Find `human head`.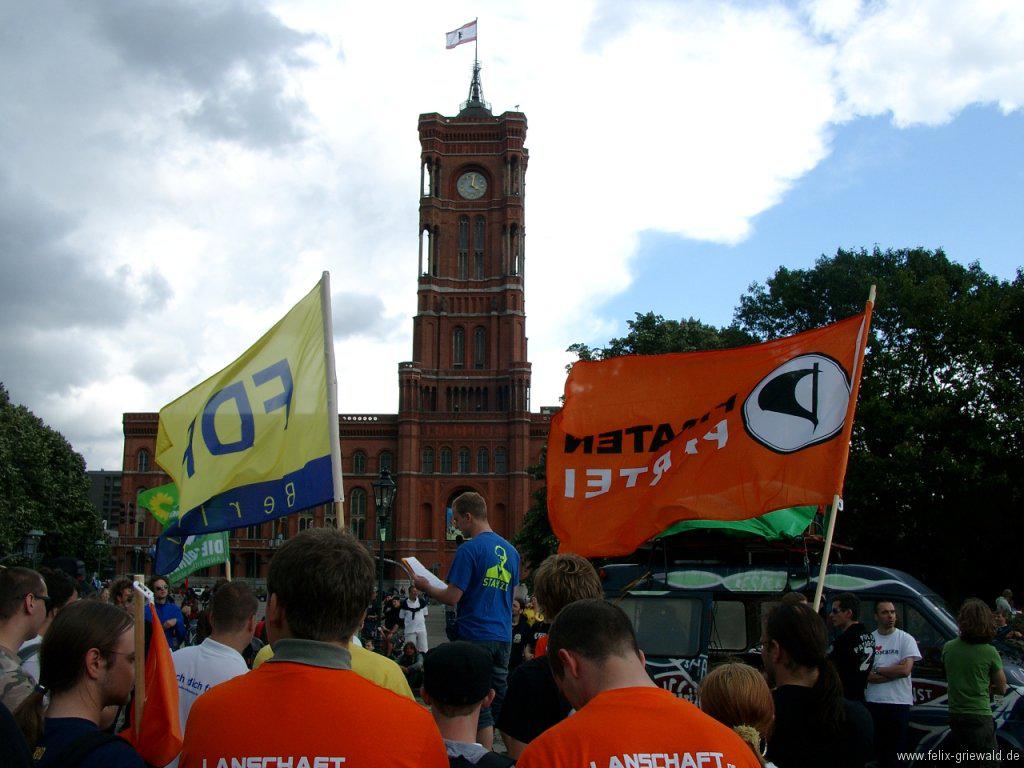
{"x1": 513, "y1": 600, "x2": 522, "y2": 619}.
